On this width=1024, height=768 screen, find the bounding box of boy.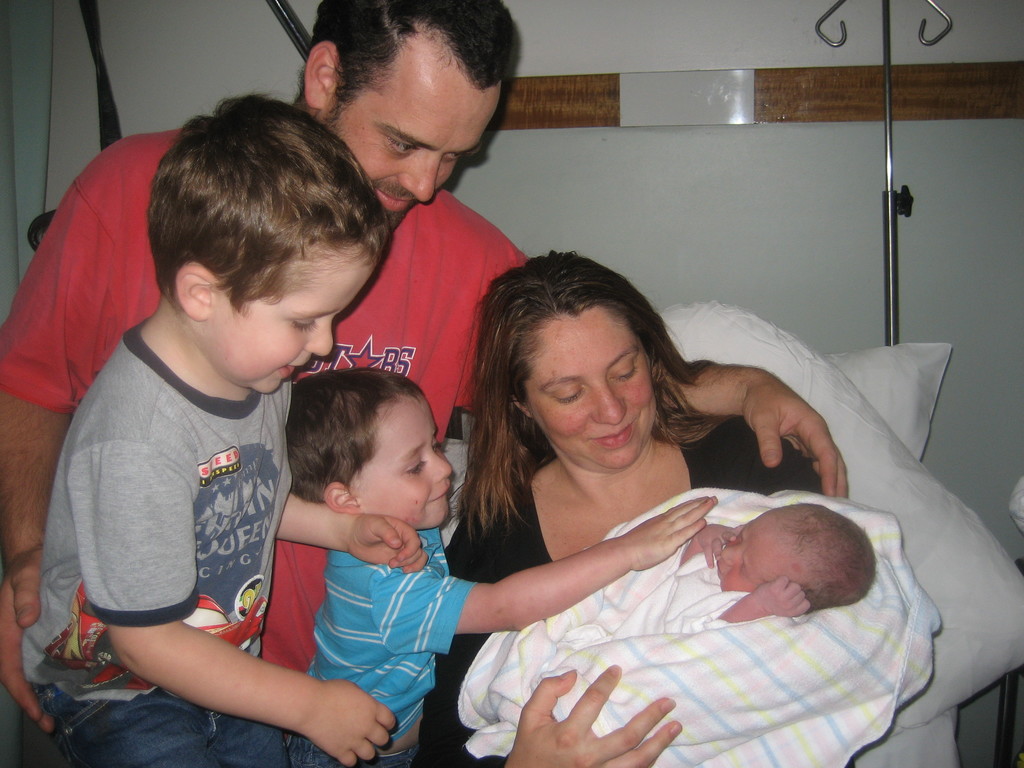
Bounding box: crop(287, 372, 714, 767).
